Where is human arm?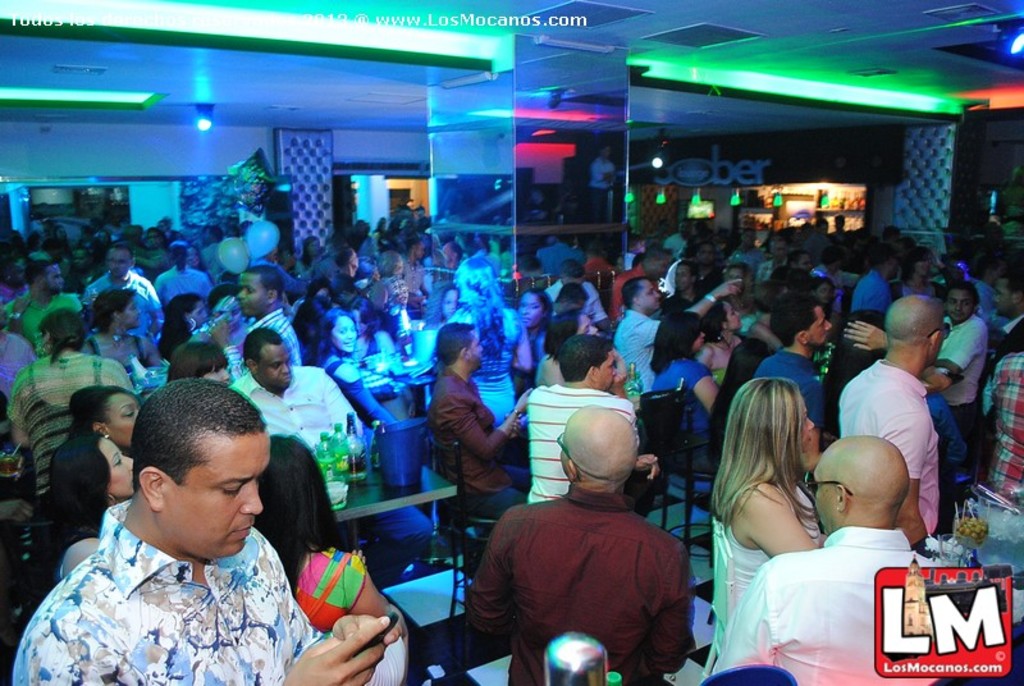
x1=883 y1=406 x2=924 y2=548.
